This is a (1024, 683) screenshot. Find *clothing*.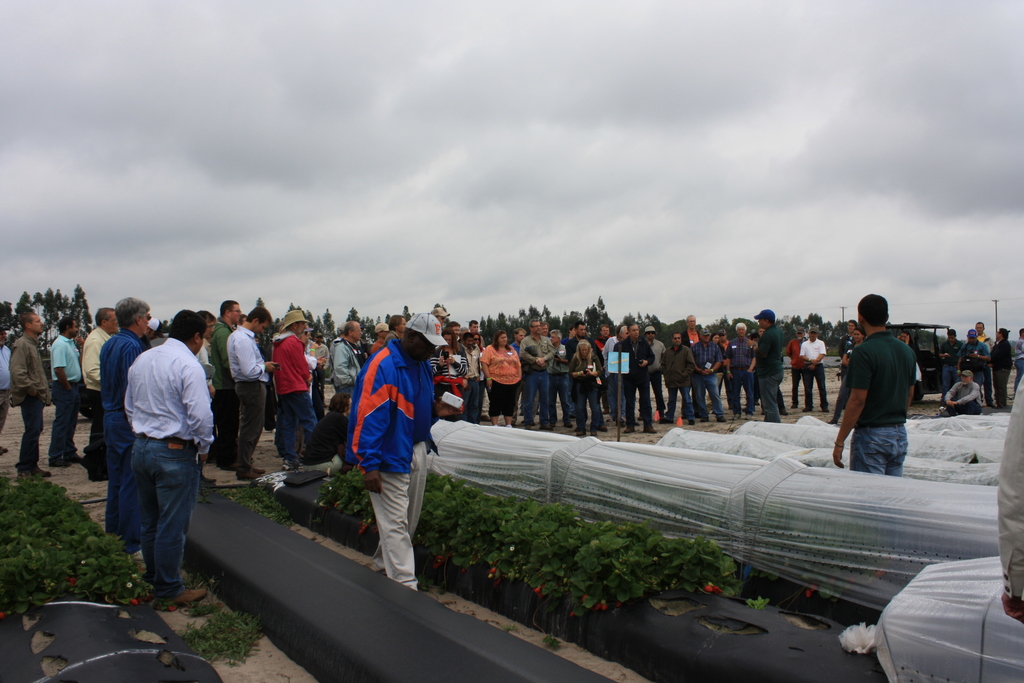
Bounding box: 852 331 918 475.
